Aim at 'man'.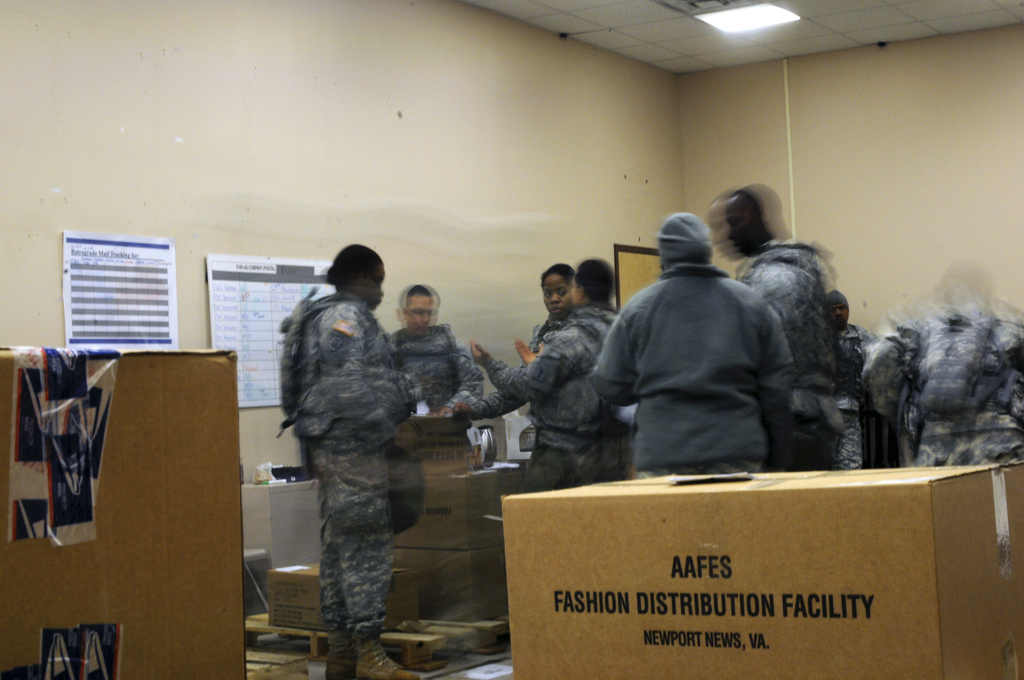
Aimed at 451, 259, 630, 492.
